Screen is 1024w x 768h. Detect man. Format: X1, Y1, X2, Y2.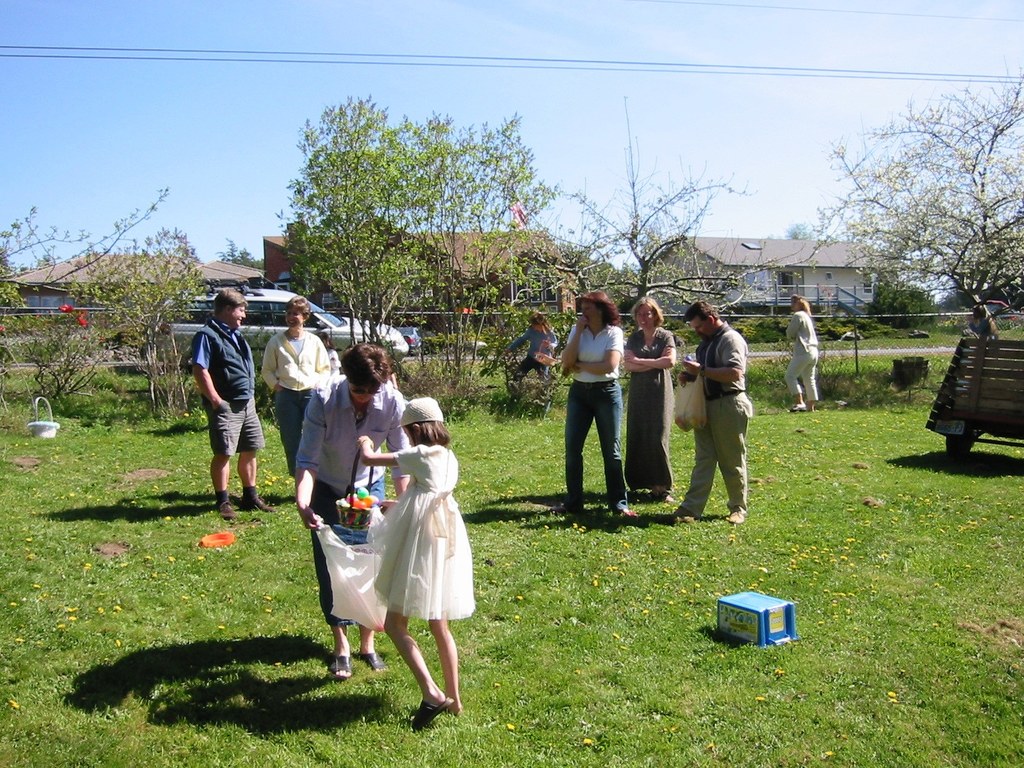
673, 303, 752, 525.
